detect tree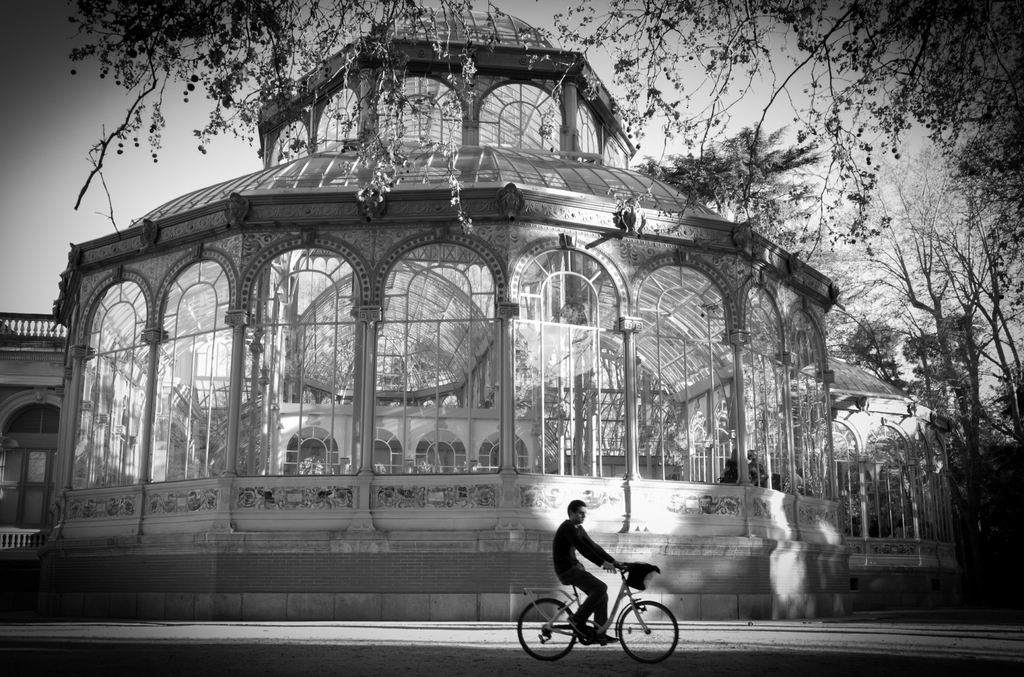
box(835, 323, 910, 402)
